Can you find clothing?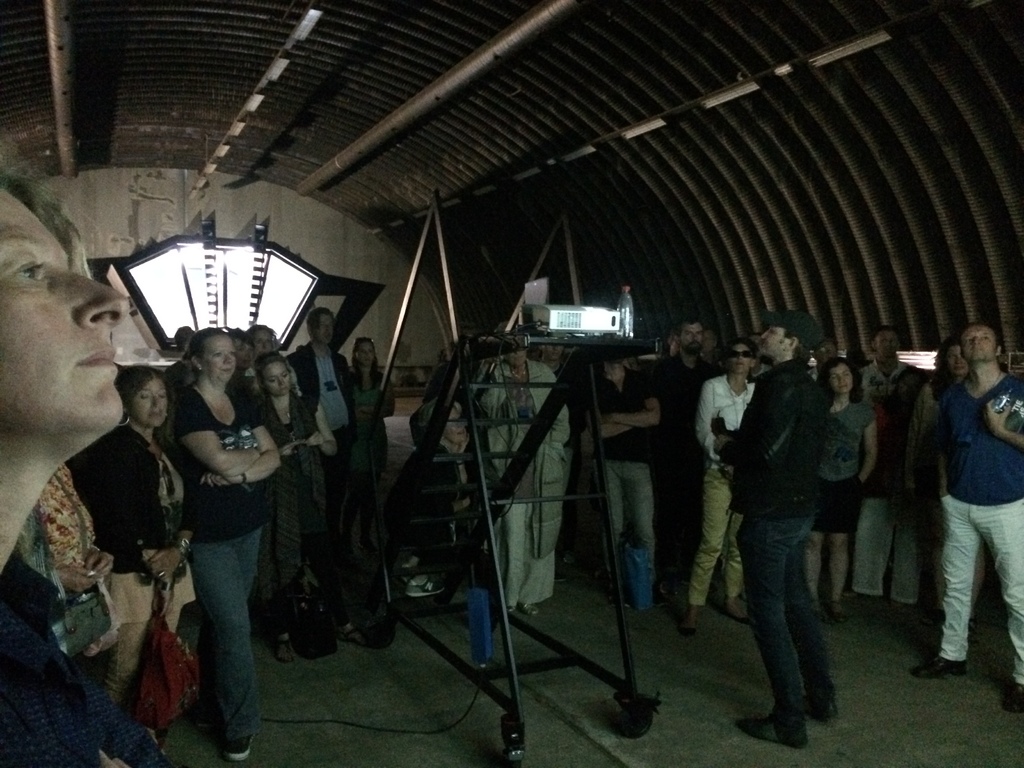
Yes, bounding box: BBox(0, 569, 161, 759).
